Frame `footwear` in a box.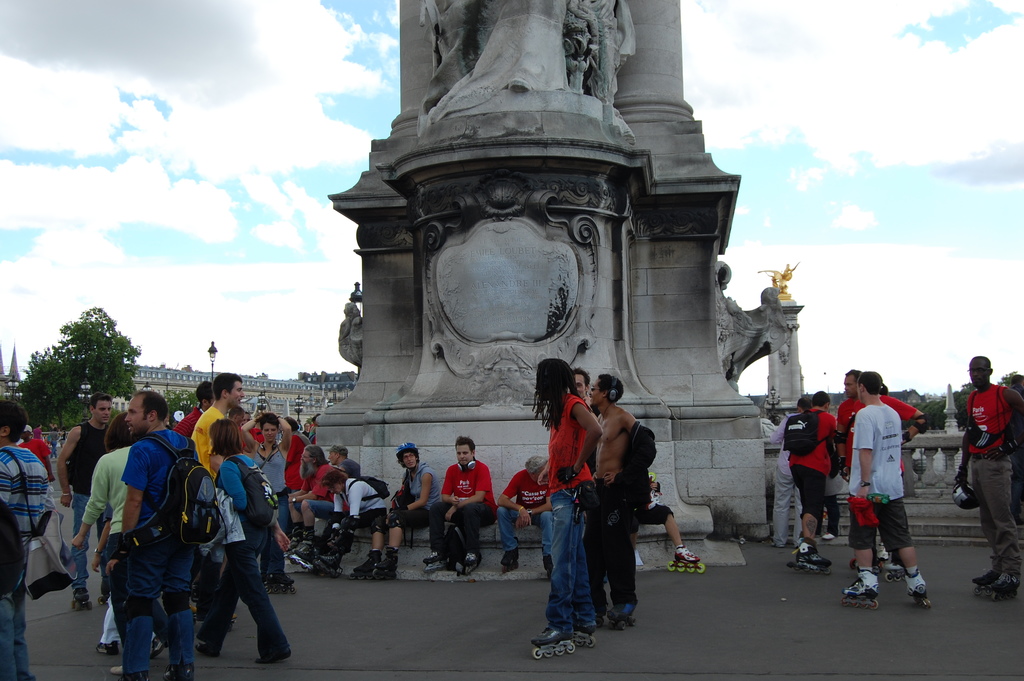
[993, 573, 1023, 593].
